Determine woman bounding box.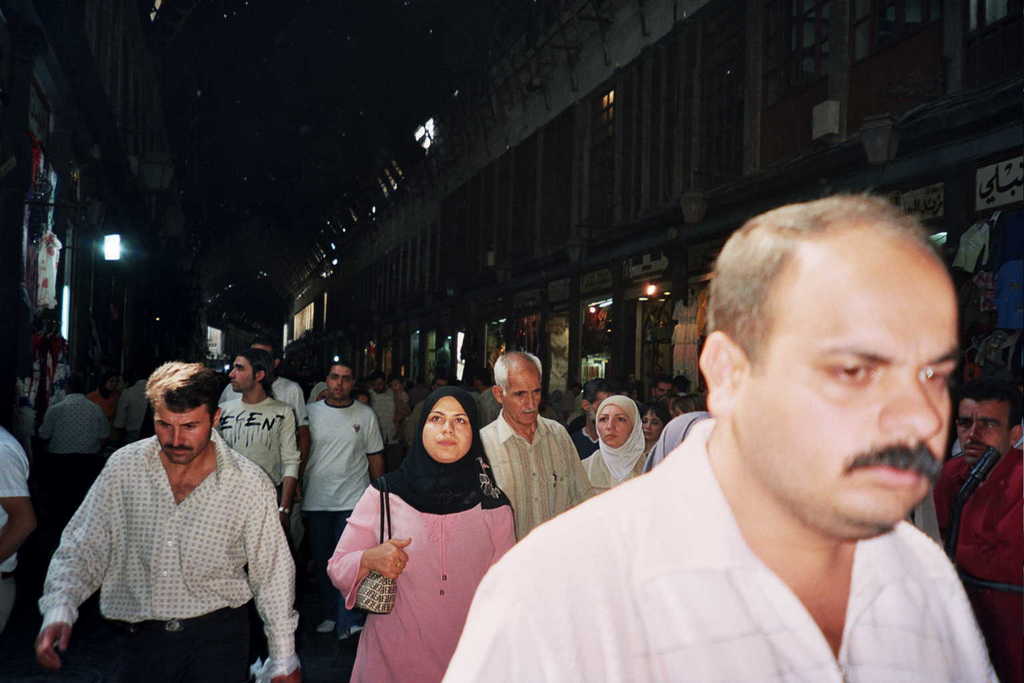
Determined: box(335, 376, 531, 672).
